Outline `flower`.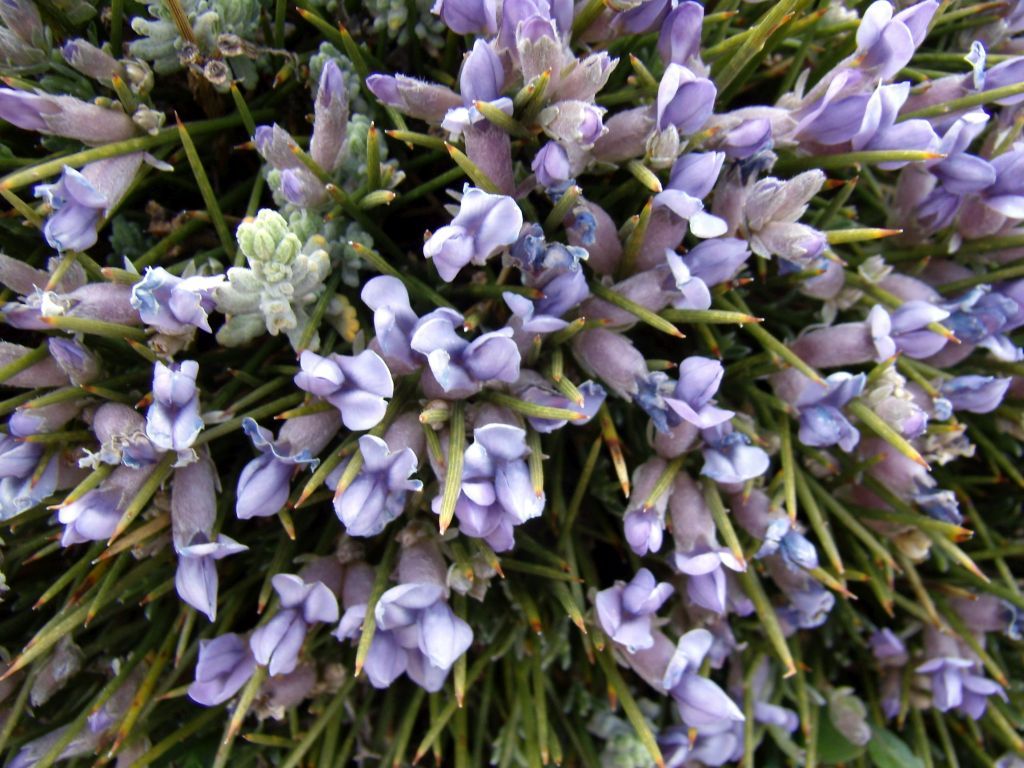
Outline: bbox=(439, 410, 542, 561).
